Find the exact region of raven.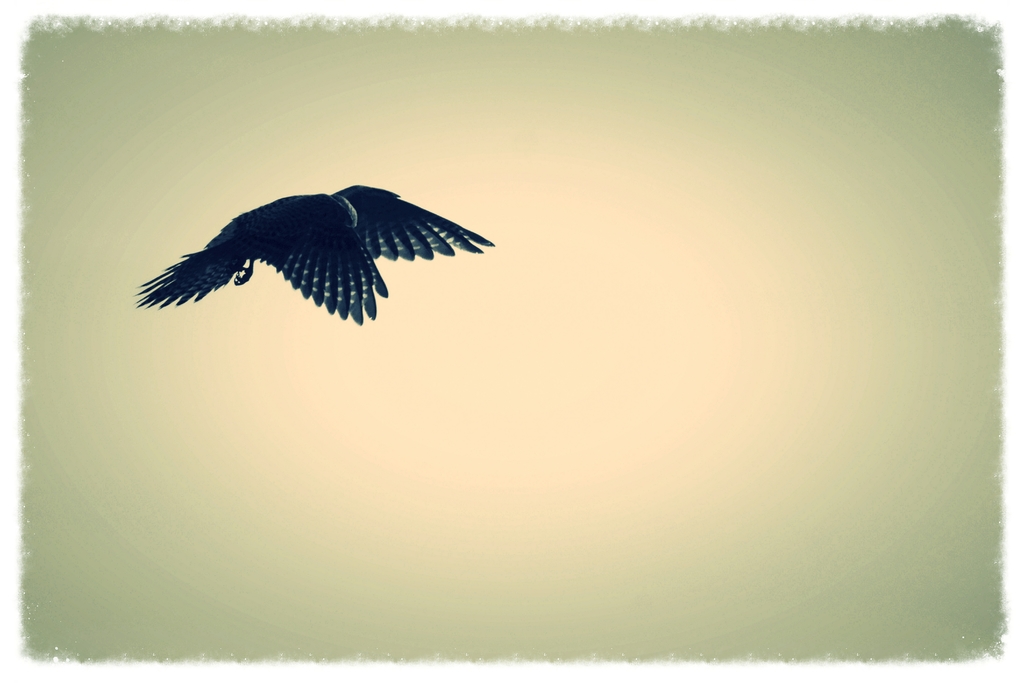
Exact region: region(127, 161, 486, 323).
